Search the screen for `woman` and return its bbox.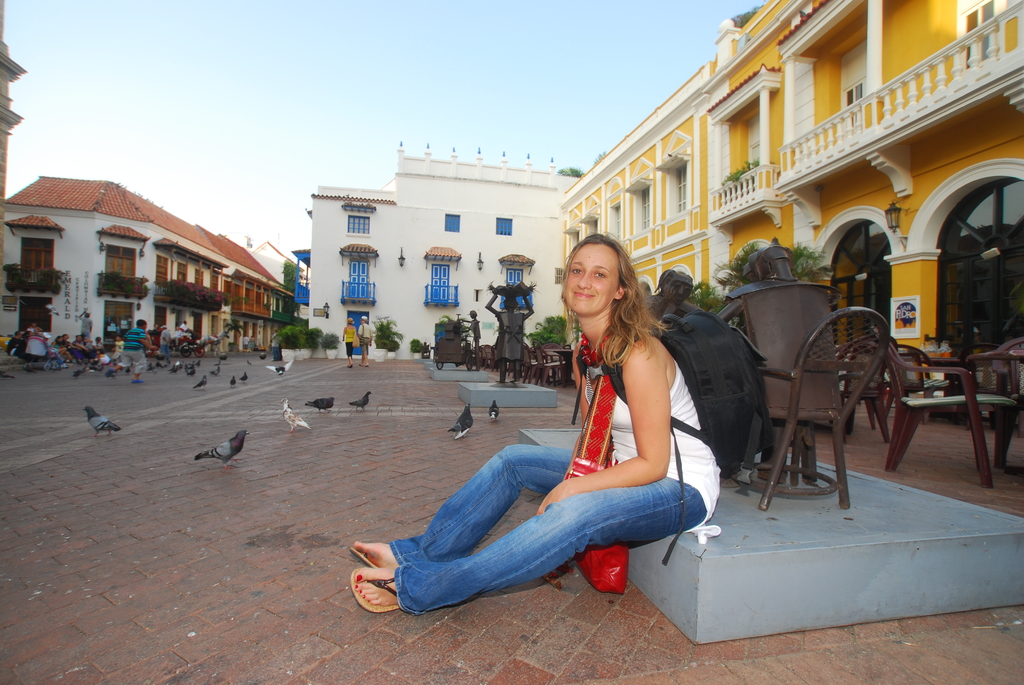
Found: 345, 319, 356, 370.
